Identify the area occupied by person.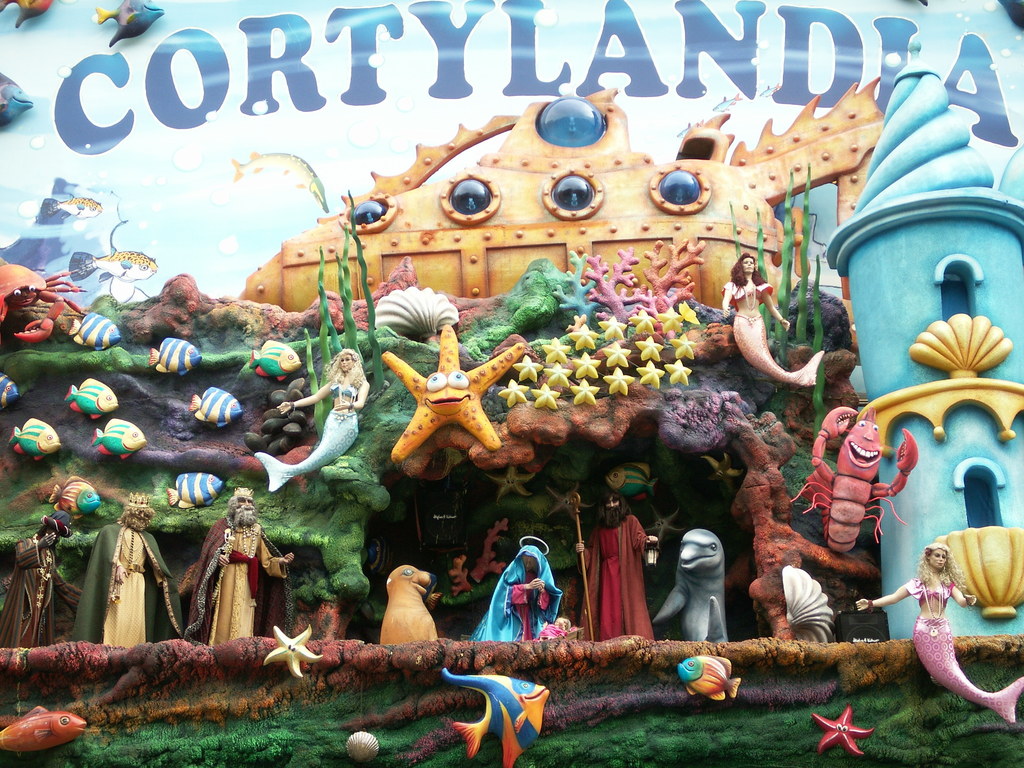
Area: left=67, top=493, right=181, bottom=648.
